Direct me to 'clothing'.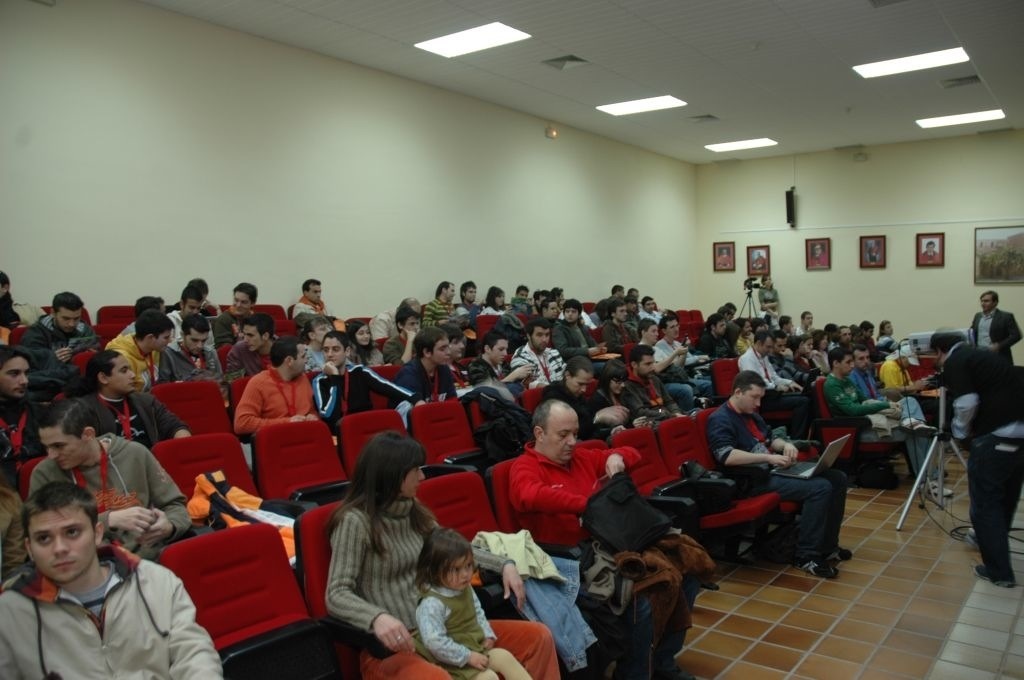
Direction: pyautogui.locateOnScreen(332, 493, 560, 679).
